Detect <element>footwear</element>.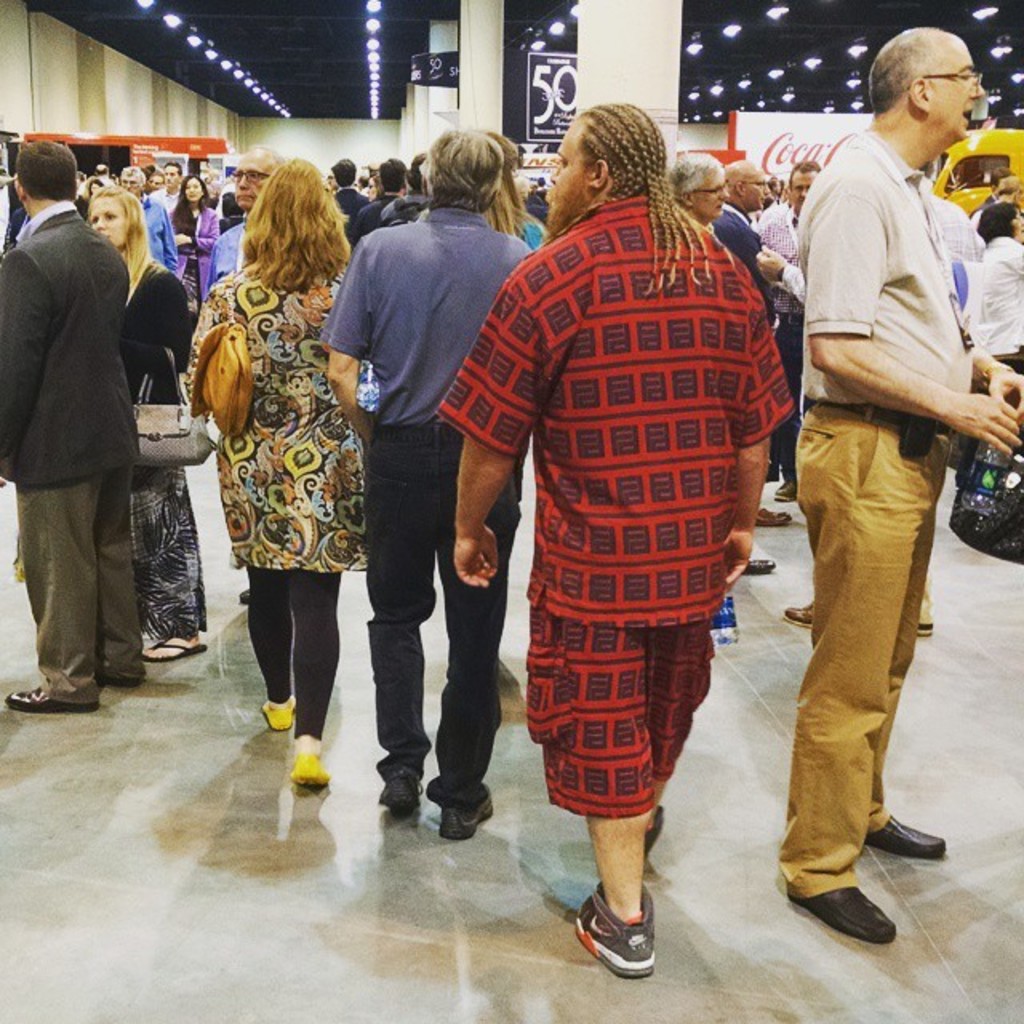
Detected at crop(795, 885, 896, 946).
